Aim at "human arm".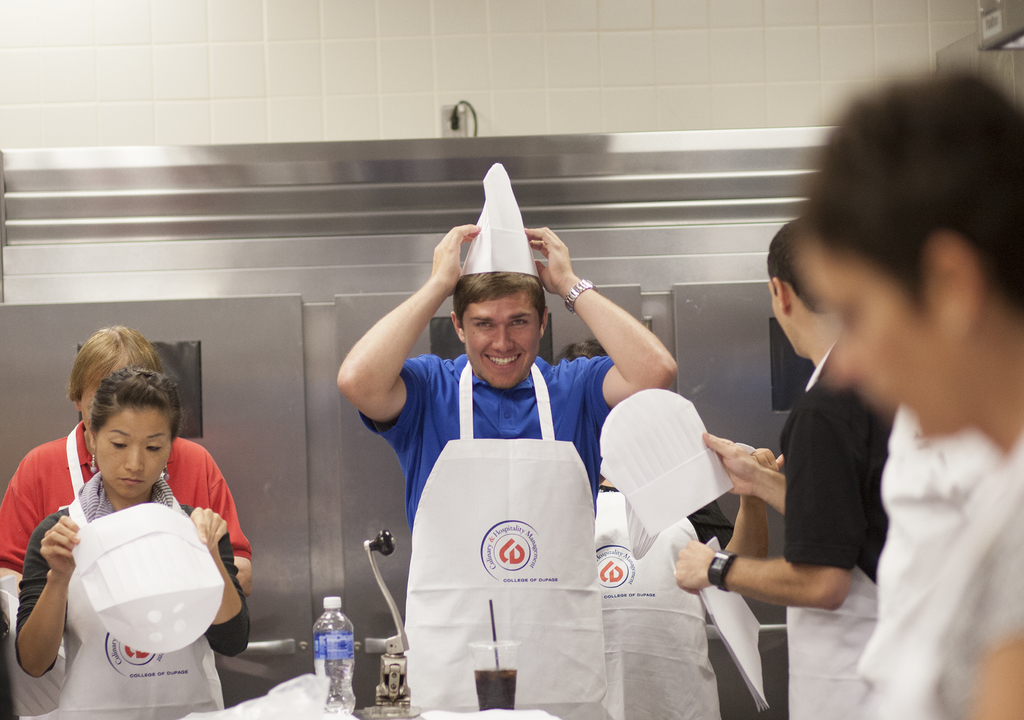
Aimed at (701,433,787,518).
